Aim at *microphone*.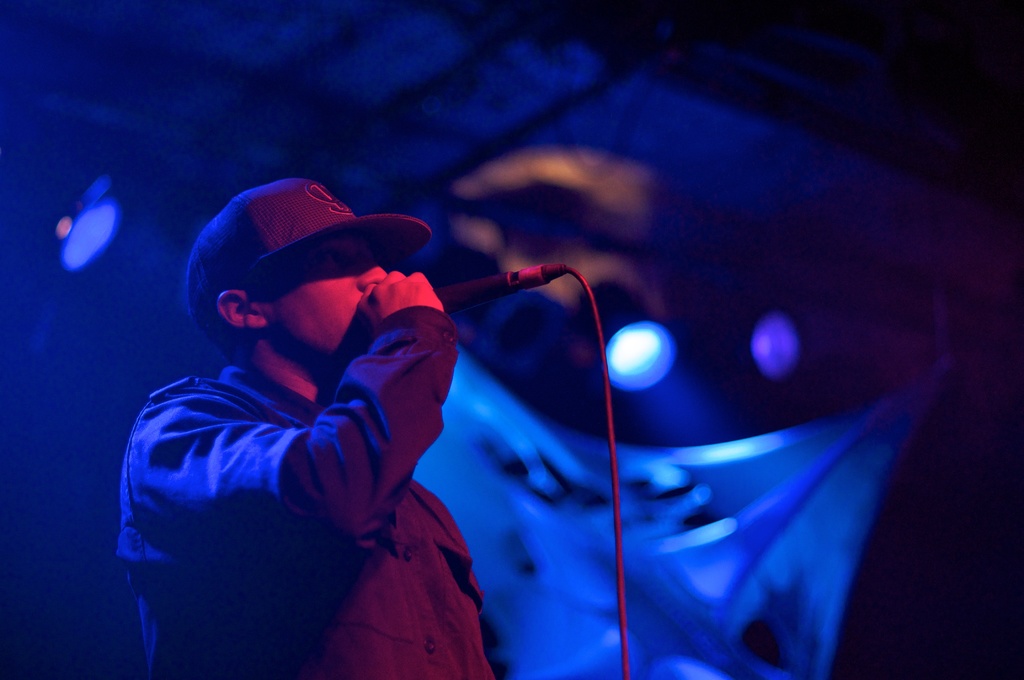
Aimed at box=[431, 261, 572, 318].
